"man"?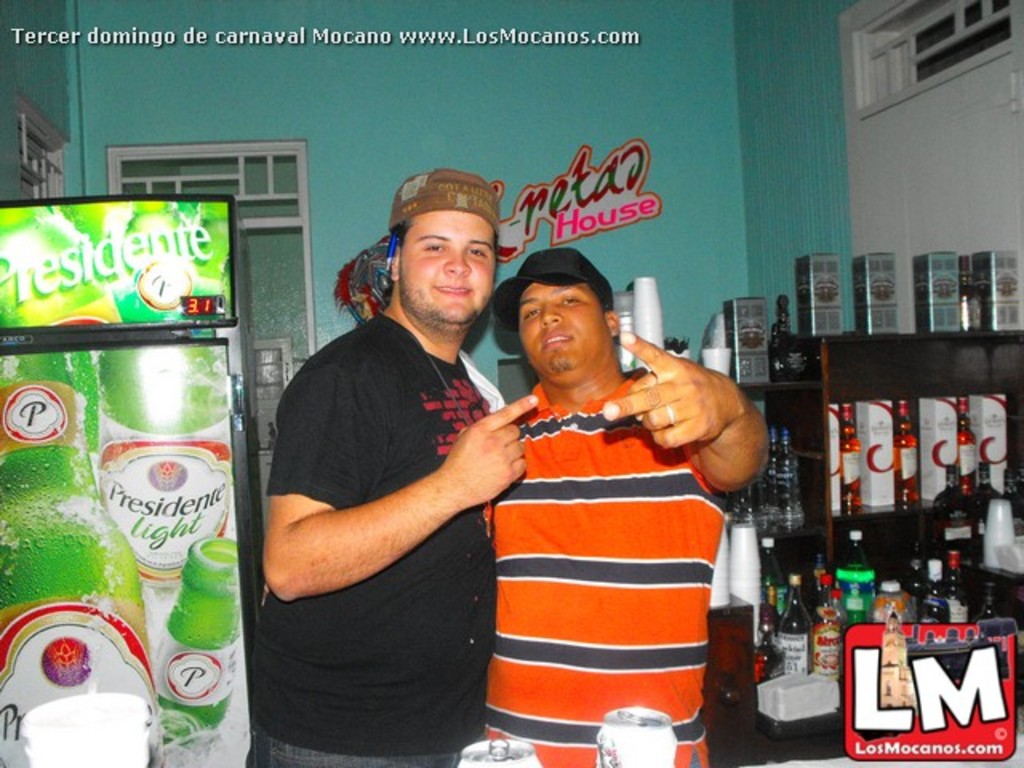
<box>243,211,539,766</box>
